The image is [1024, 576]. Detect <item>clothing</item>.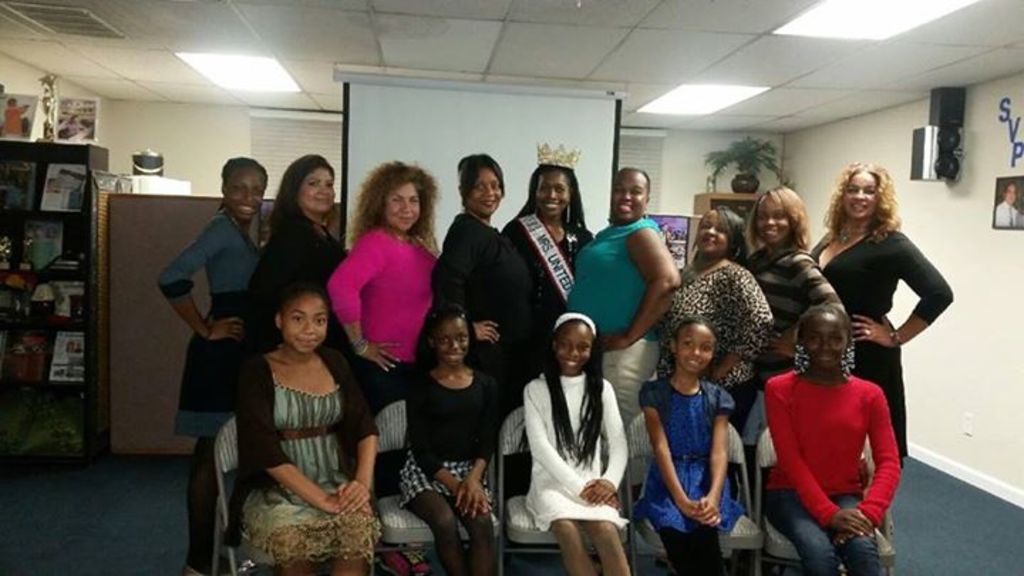
Detection: 738, 235, 853, 391.
